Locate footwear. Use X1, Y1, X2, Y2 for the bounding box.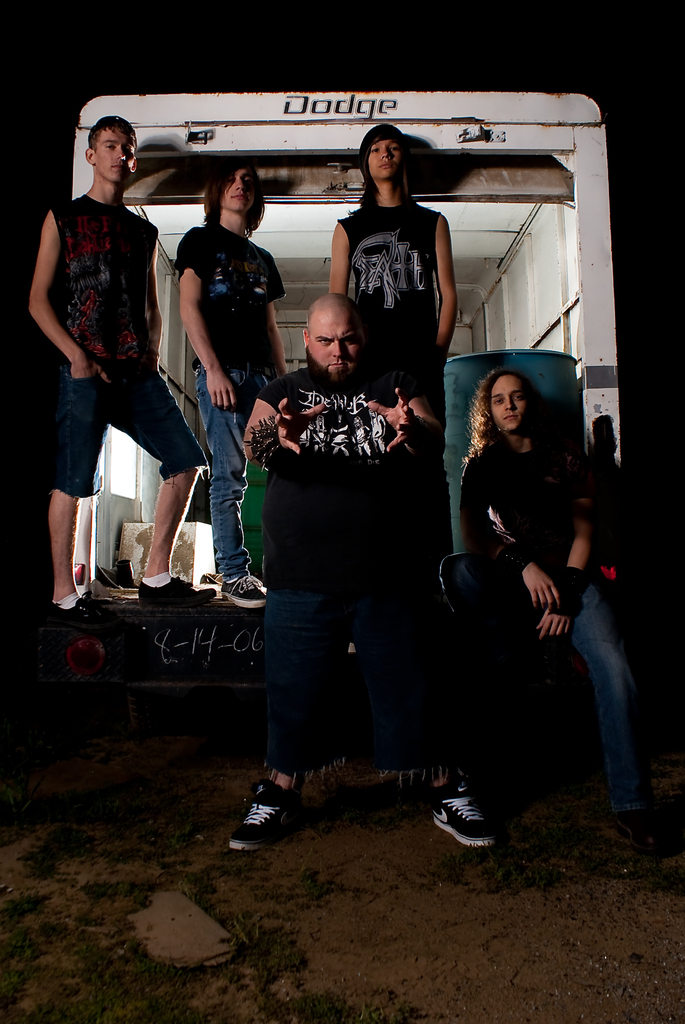
238, 773, 315, 852.
